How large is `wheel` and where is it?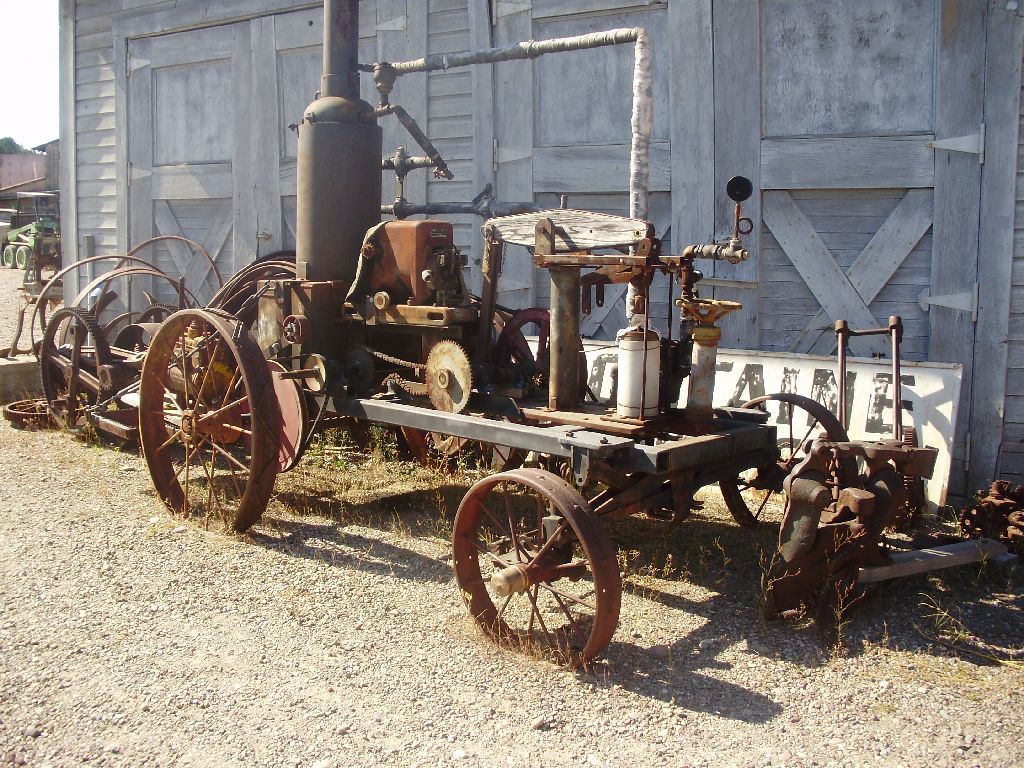
Bounding box: crop(489, 309, 590, 395).
